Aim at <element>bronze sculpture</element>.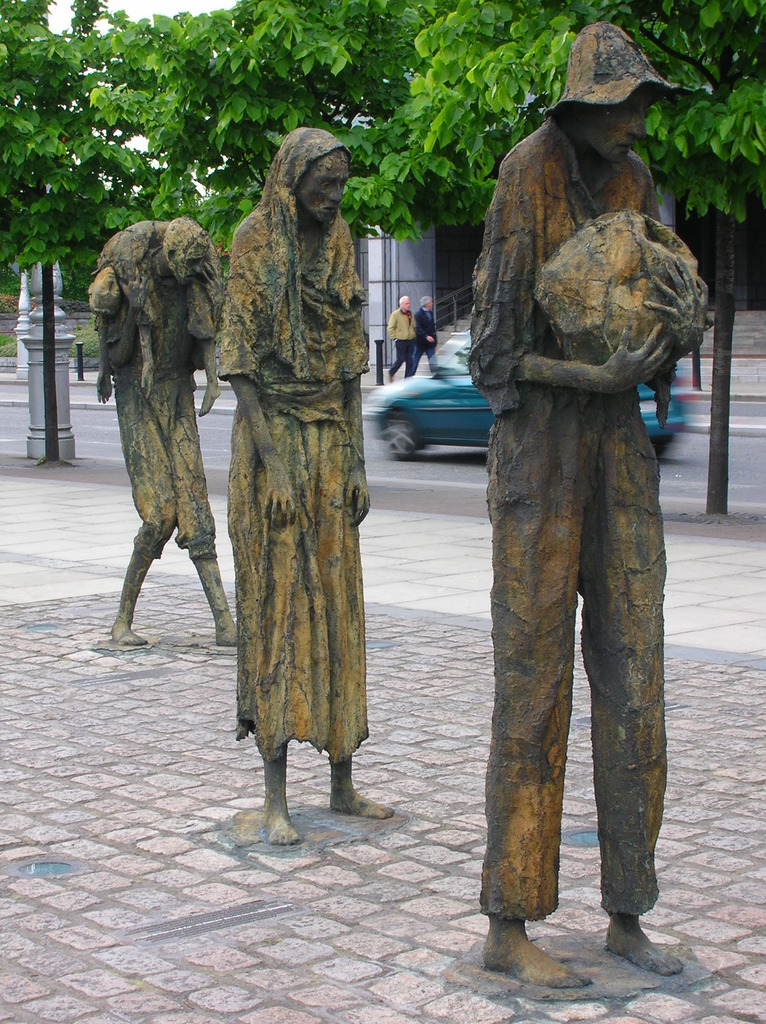
Aimed at 221 127 386 844.
